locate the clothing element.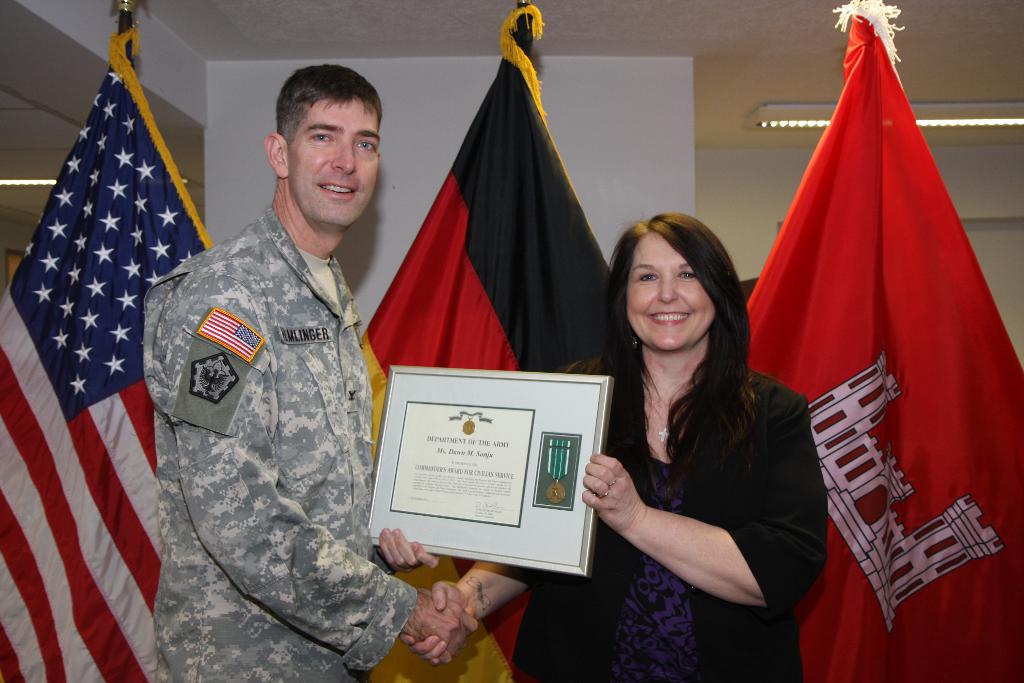
Element bbox: [left=152, top=200, right=413, bottom=682].
